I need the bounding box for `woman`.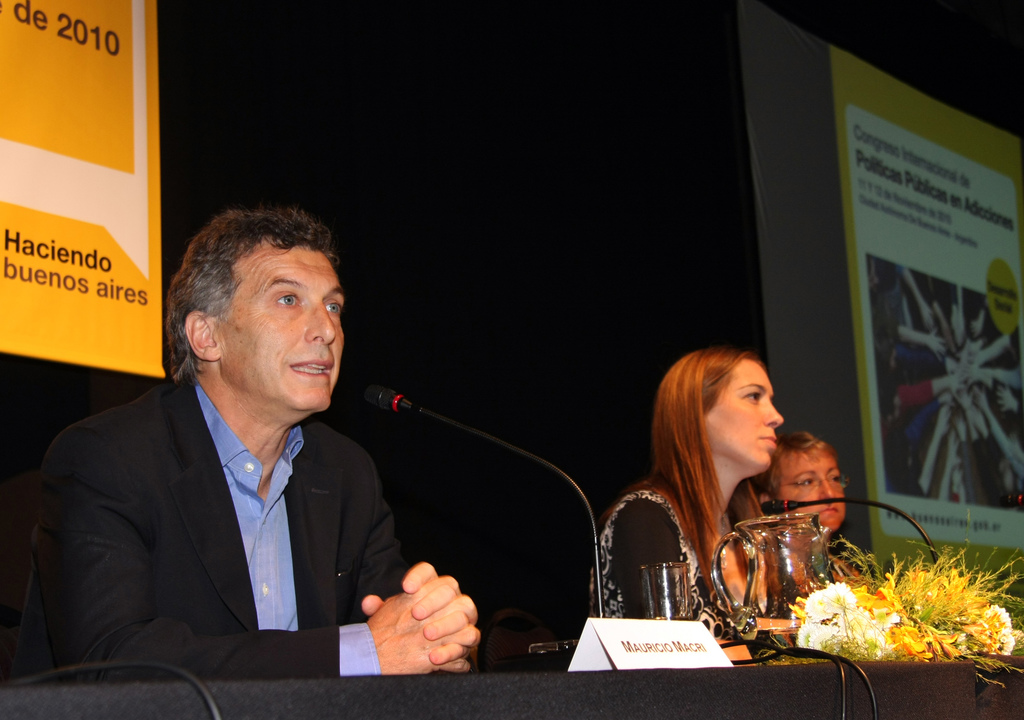
Here it is: 745 433 851 575.
